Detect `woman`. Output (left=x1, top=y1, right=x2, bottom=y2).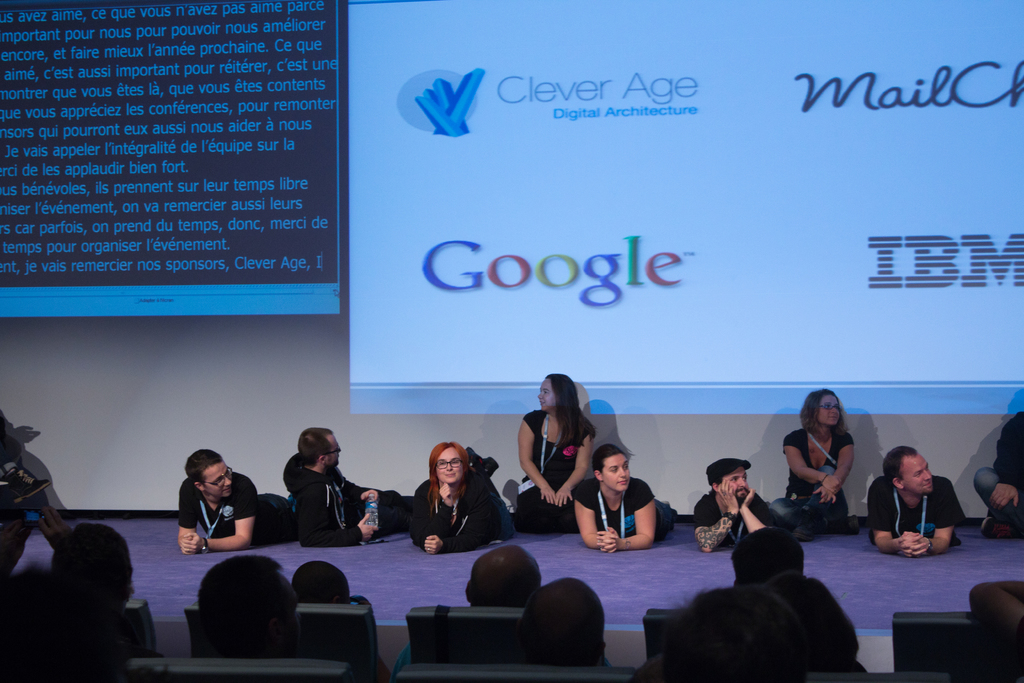
(left=572, top=449, right=682, bottom=558).
